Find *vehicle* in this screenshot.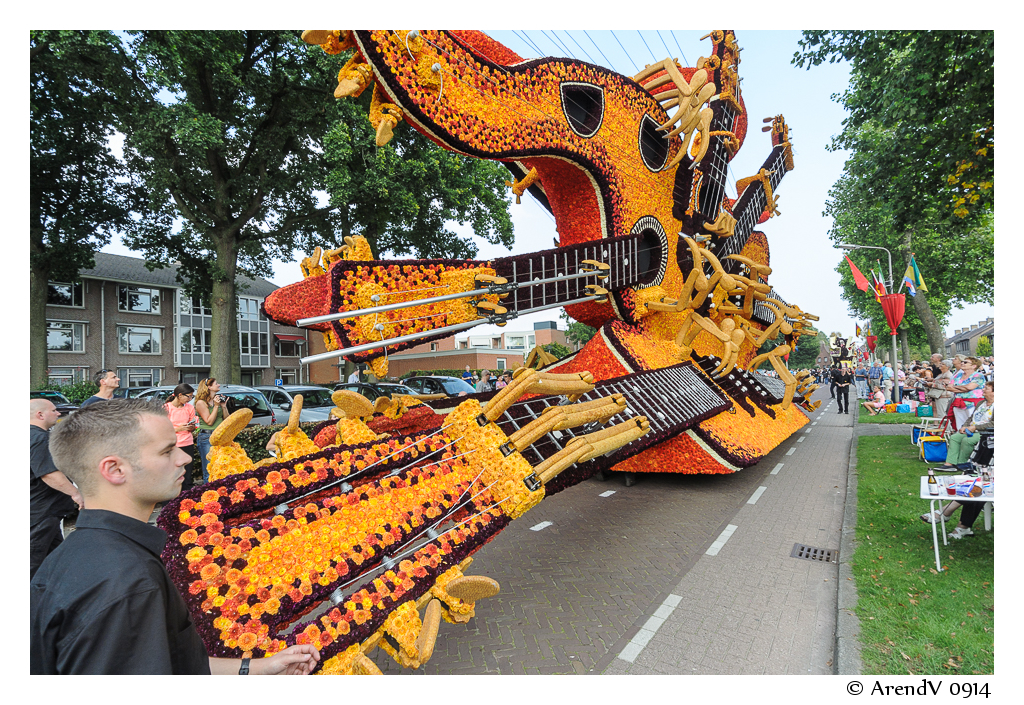
The bounding box for *vehicle* is (138,7,823,704).
